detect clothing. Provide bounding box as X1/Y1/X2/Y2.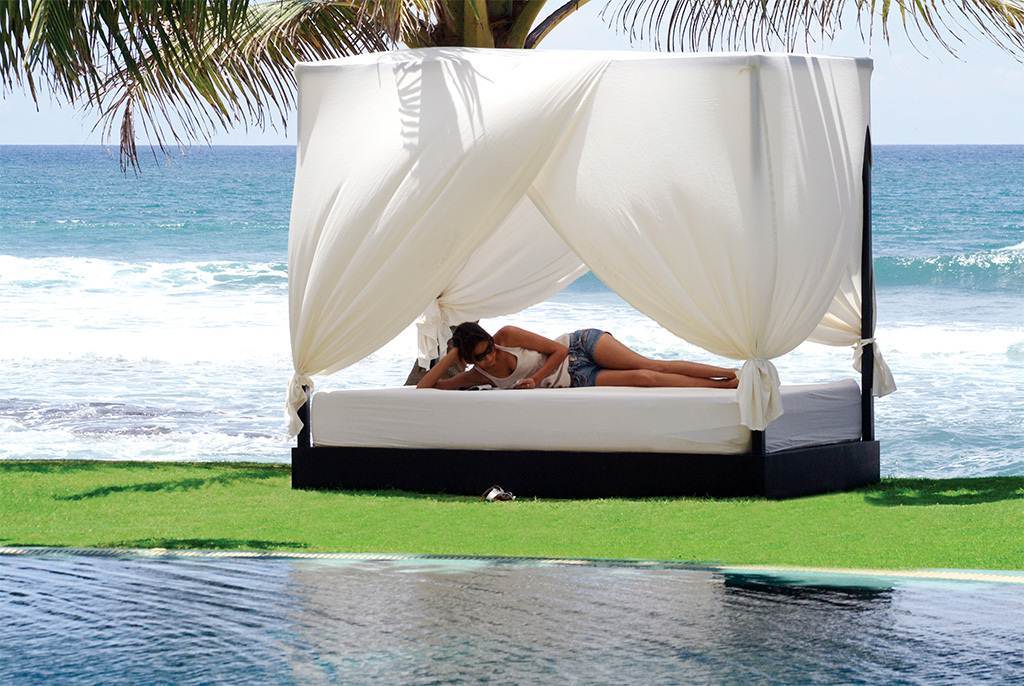
473/327/608/390.
